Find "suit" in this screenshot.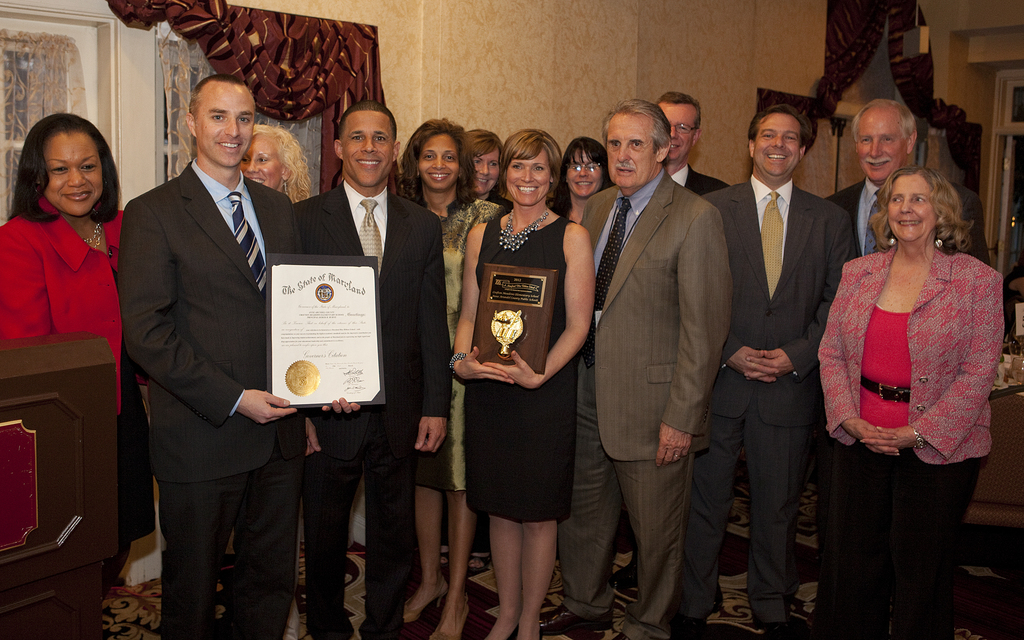
The bounding box for "suit" is rect(671, 163, 732, 193).
